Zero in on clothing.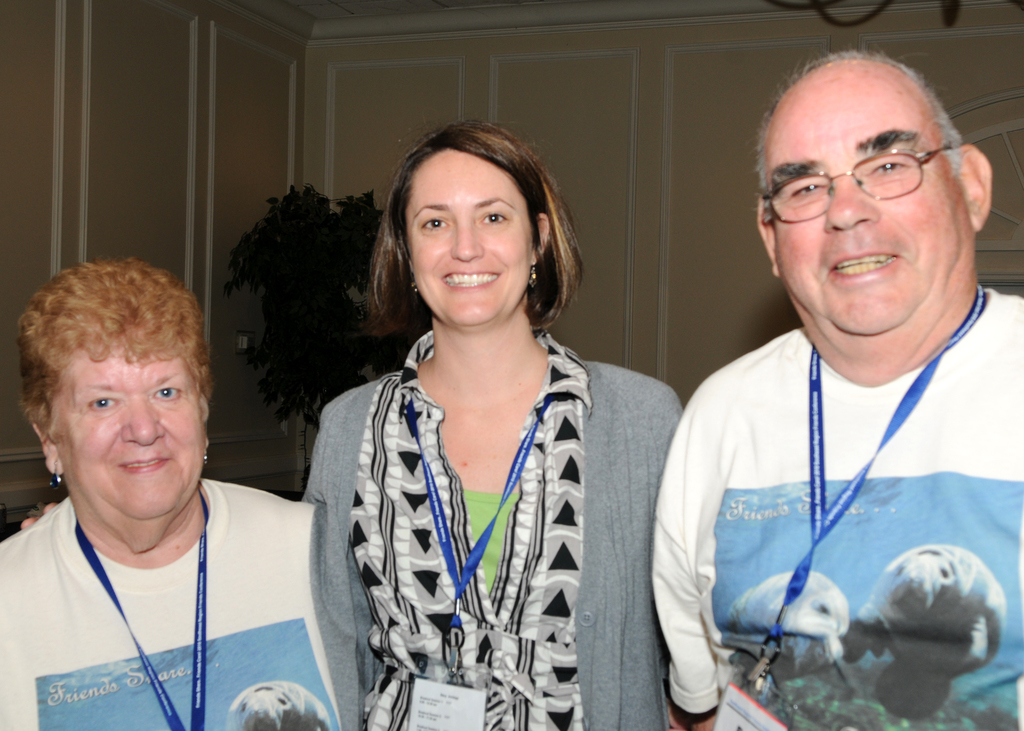
Zeroed in: 8 482 345 730.
